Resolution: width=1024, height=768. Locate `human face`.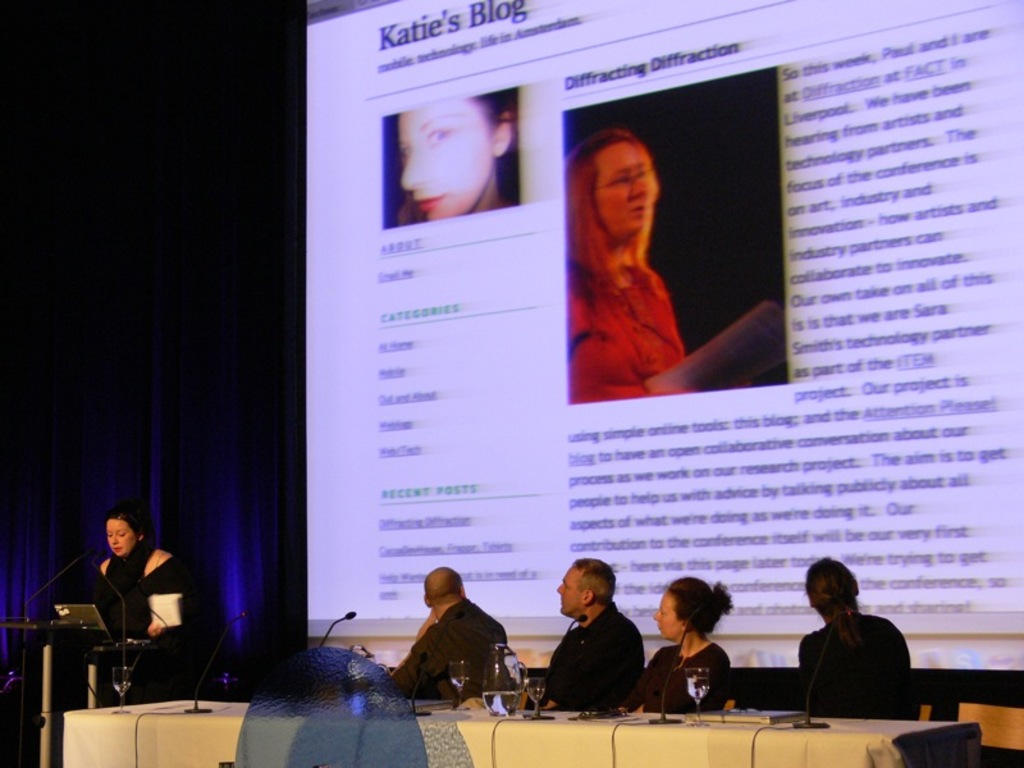
(x1=106, y1=521, x2=138, y2=557).
